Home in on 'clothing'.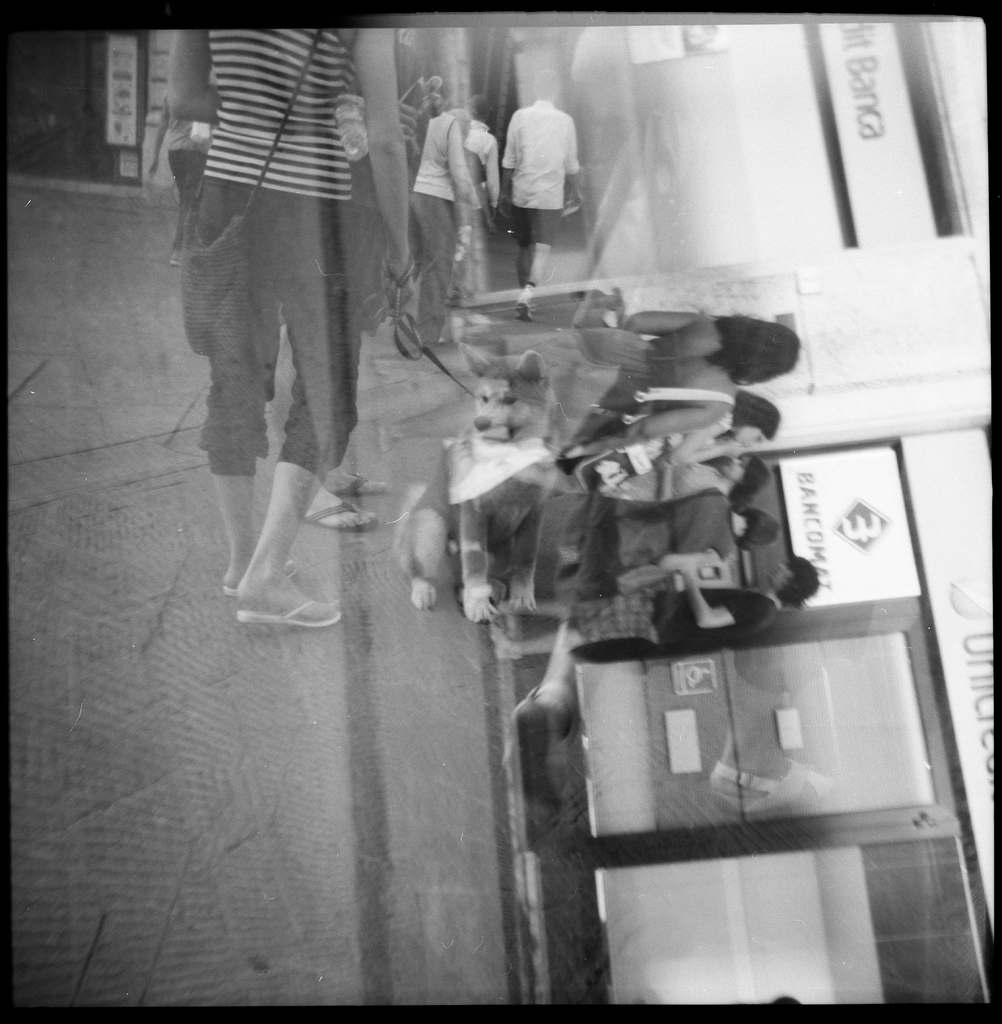
Homed in at [left=507, top=312, right=736, bottom=403].
